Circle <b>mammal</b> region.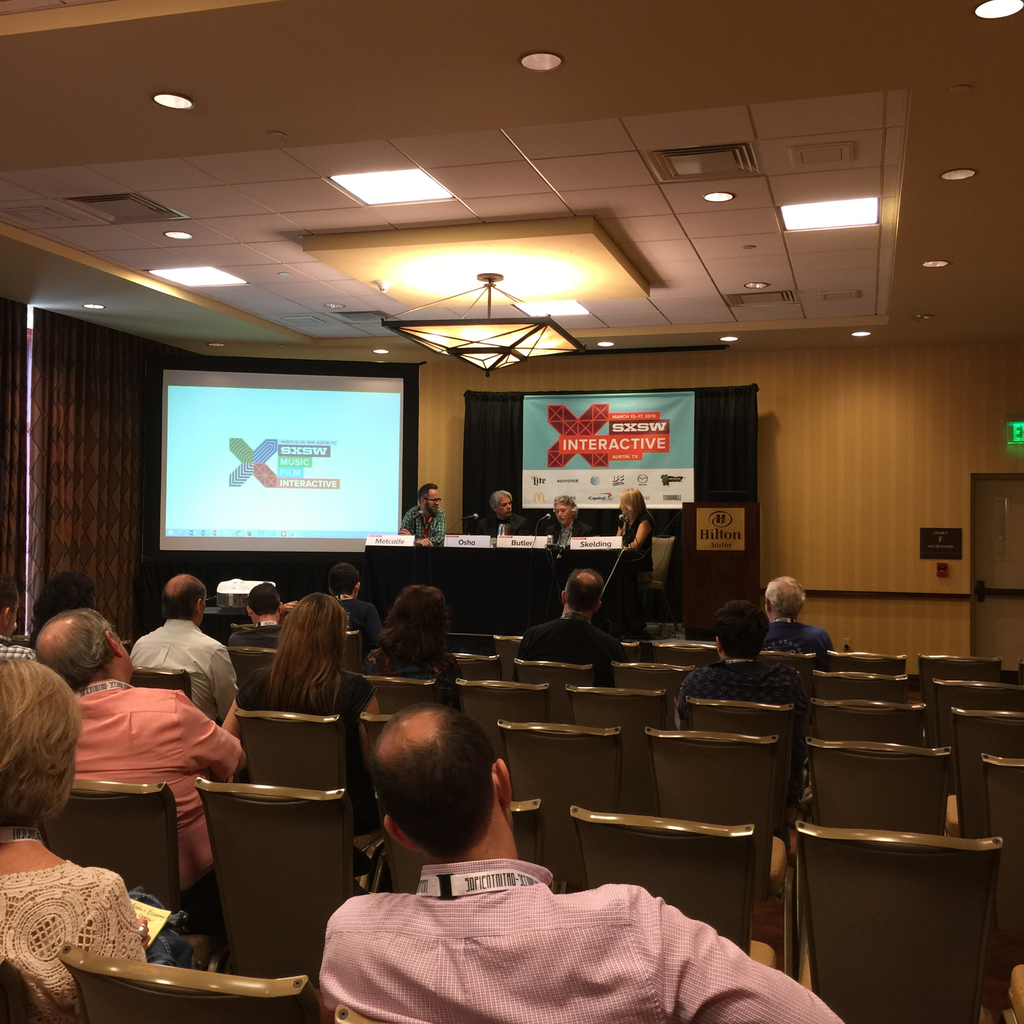
Region: detection(0, 655, 191, 1023).
